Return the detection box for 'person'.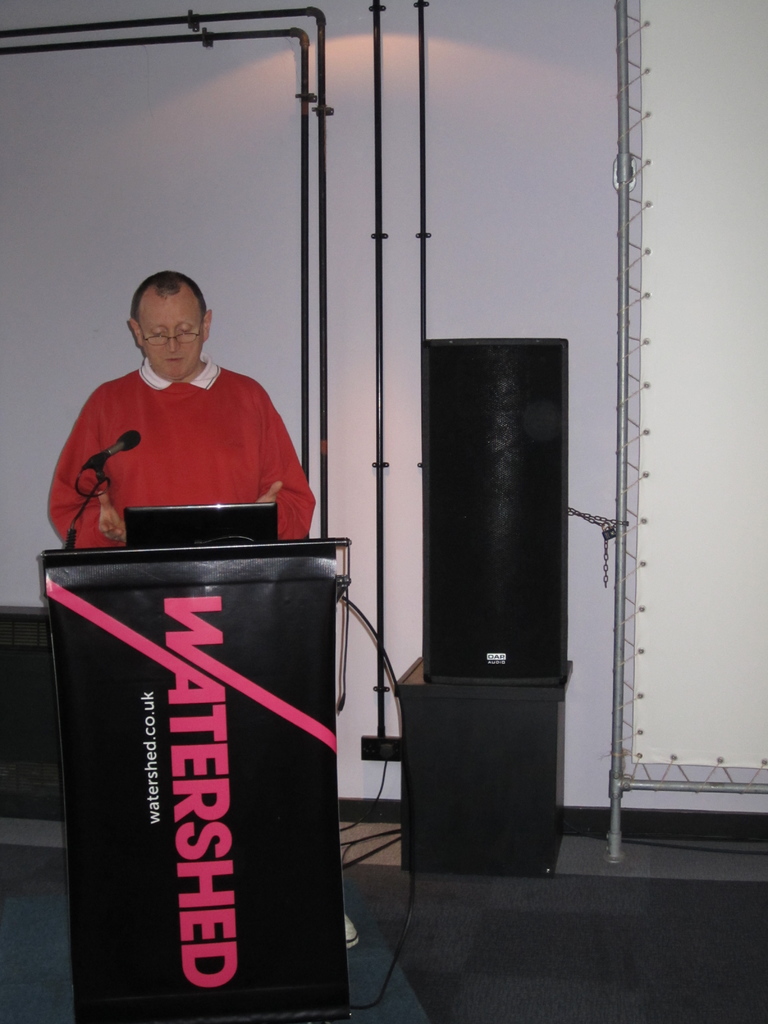
x1=49 y1=268 x2=316 y2=567.
